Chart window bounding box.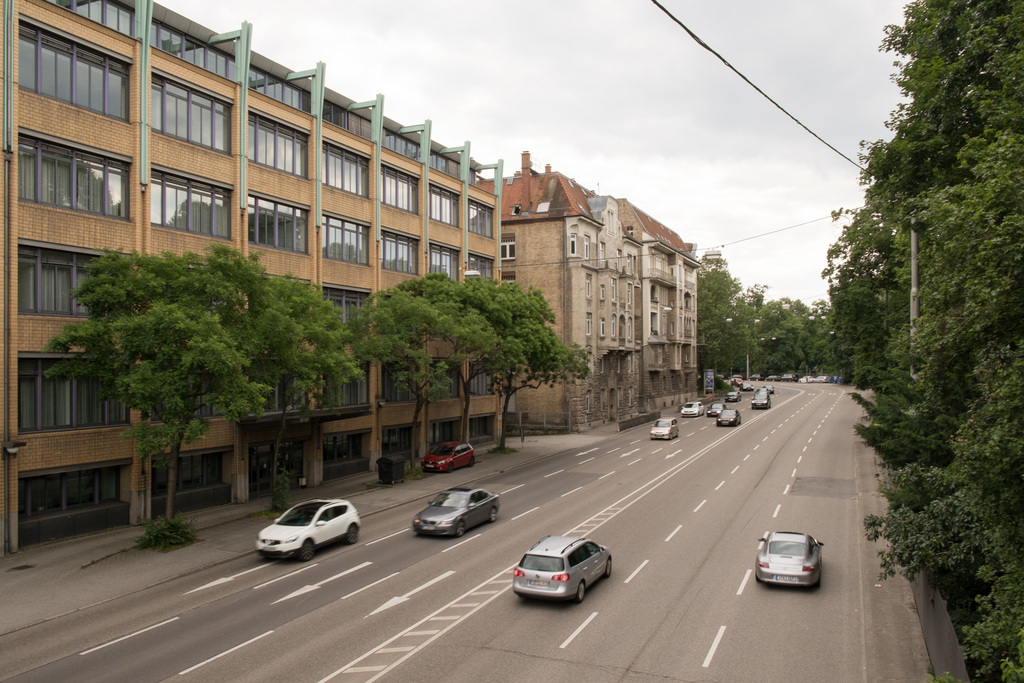
Charted: (148, 163, 238, 238).
